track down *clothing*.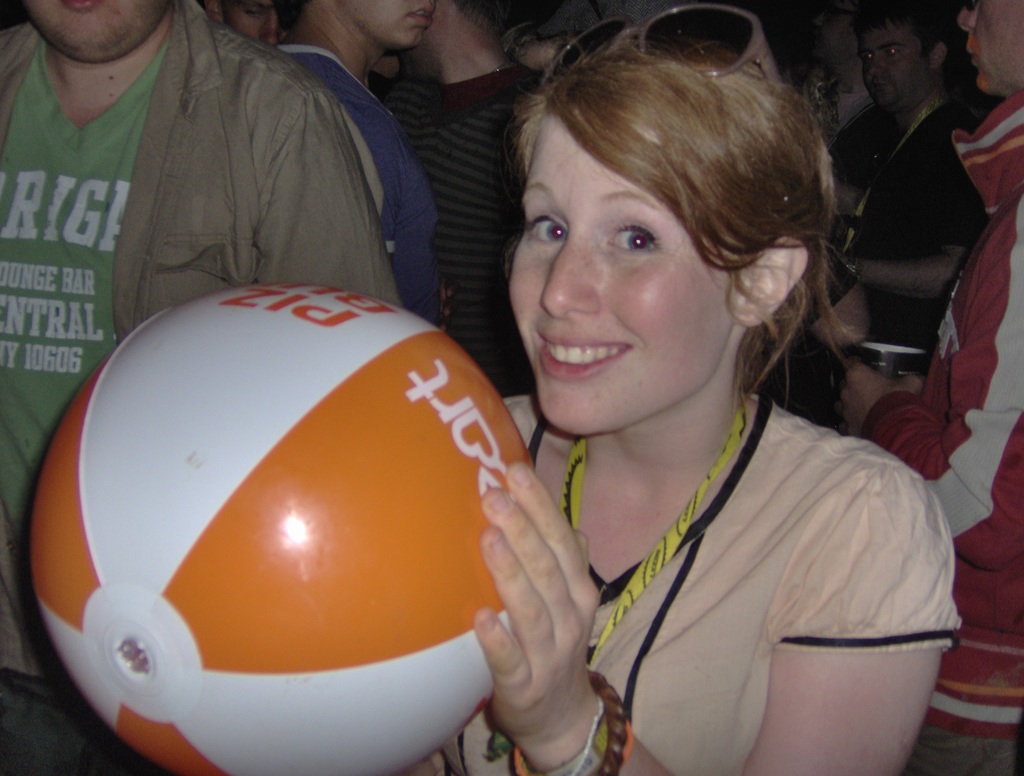
Tracked to (x1=402, y1=62, x2=532, y2=401).
